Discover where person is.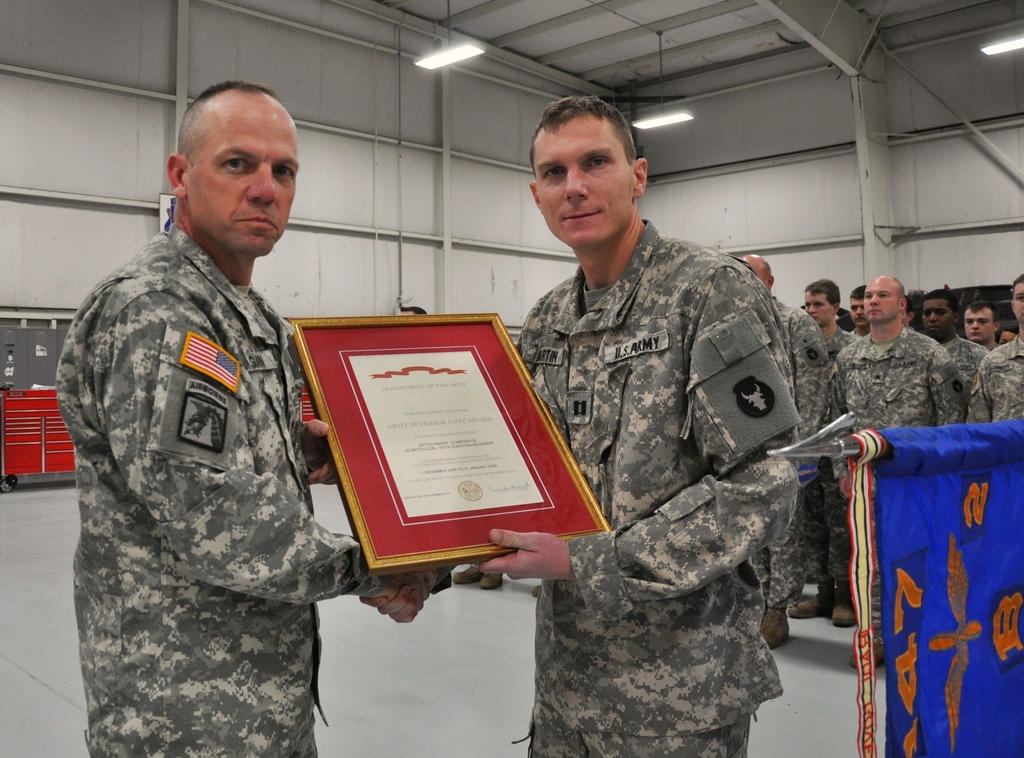
Discovered at <region>902, 287, 925, 328</region>.
